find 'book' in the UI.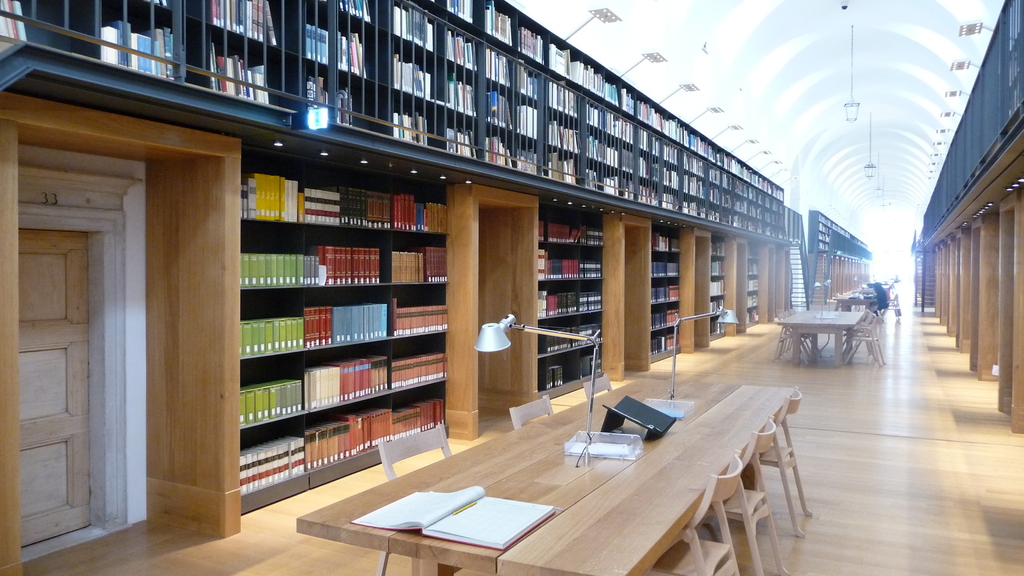
UI element at (145, 0, 175, 12).
